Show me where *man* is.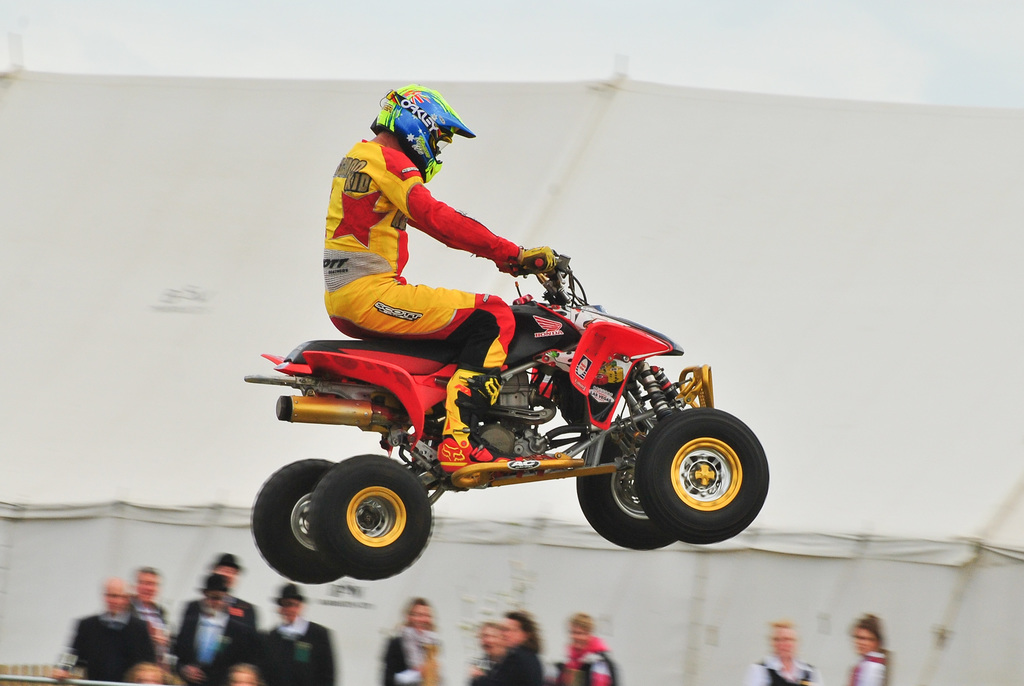
*man* is at 118:557:186:685.
